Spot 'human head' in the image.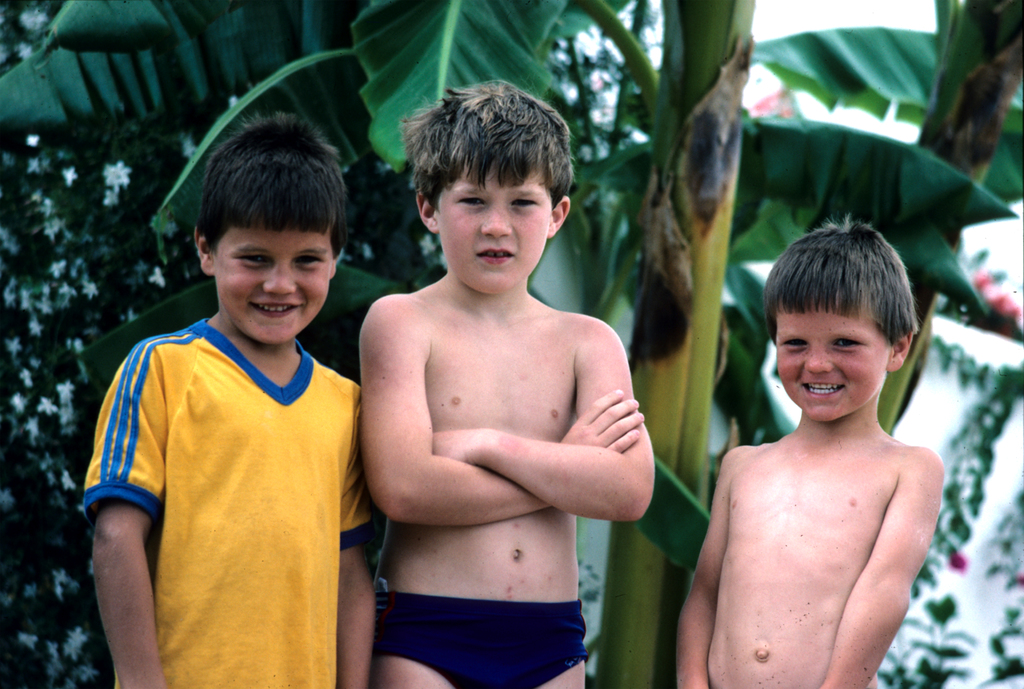
'human head' found at (740, 223, 931, 435).
